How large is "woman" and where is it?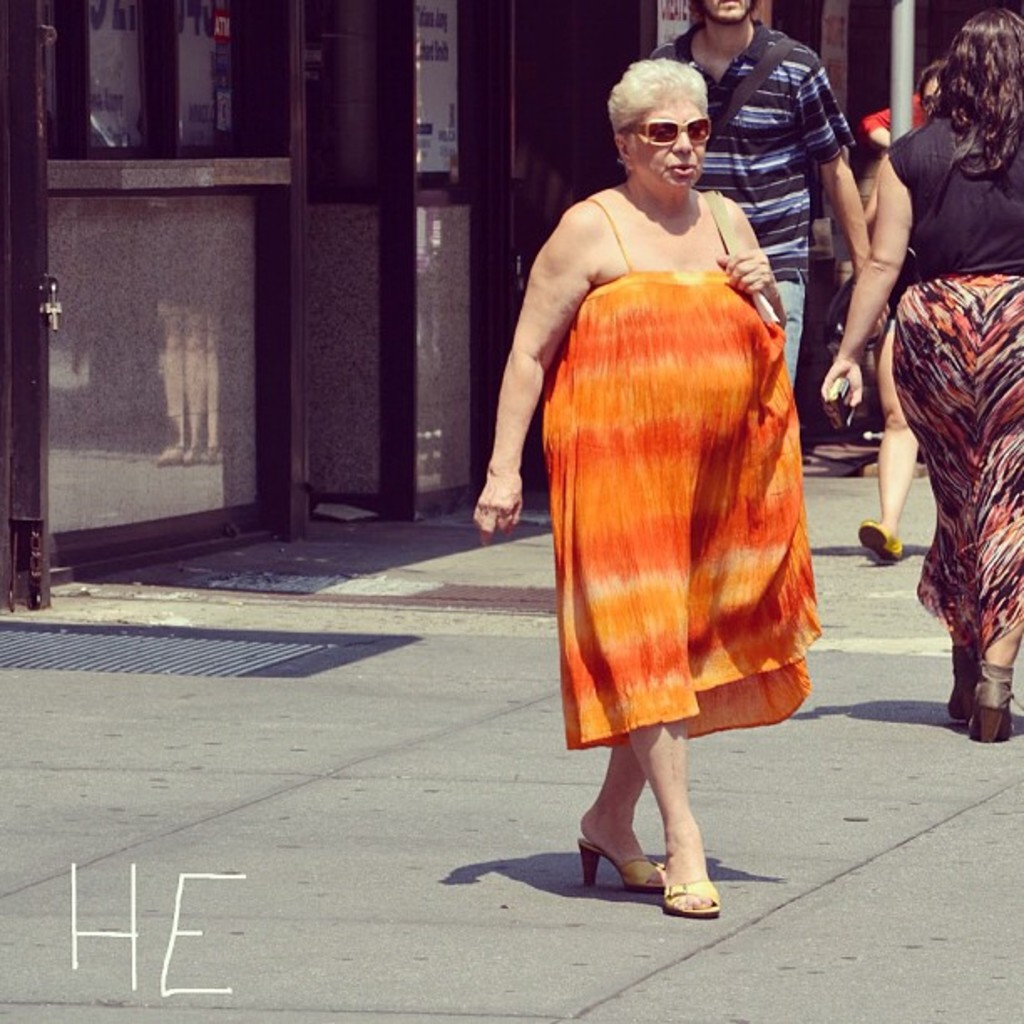
Bounding box: detection(490, 65, 853, 904).
